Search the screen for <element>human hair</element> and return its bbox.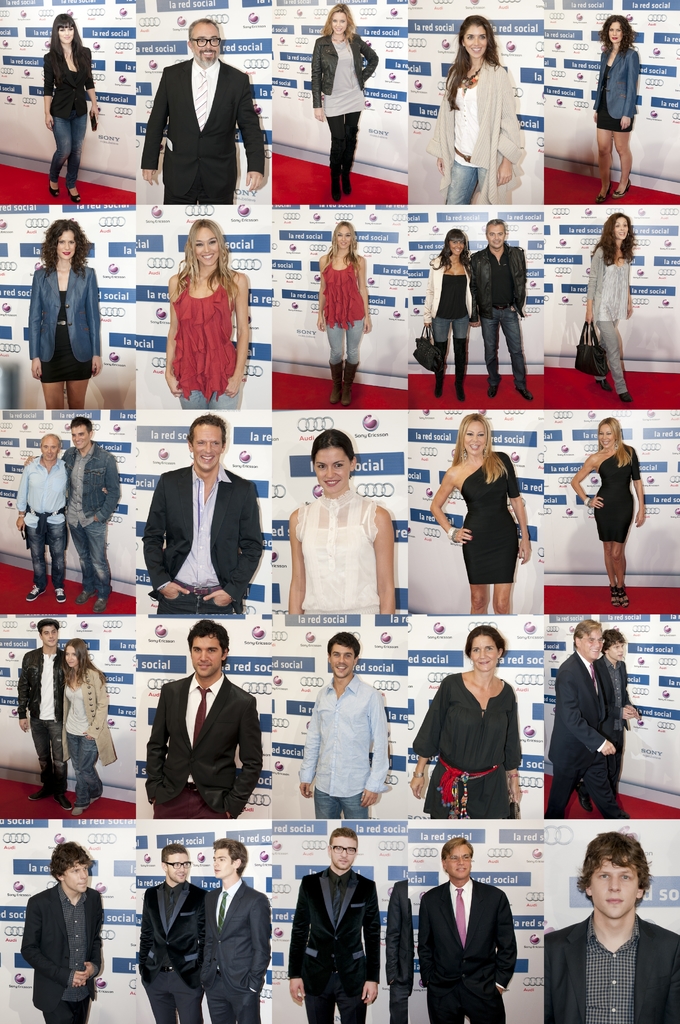
Found: [x1=572, y1=619, x2=602, y2=646].
